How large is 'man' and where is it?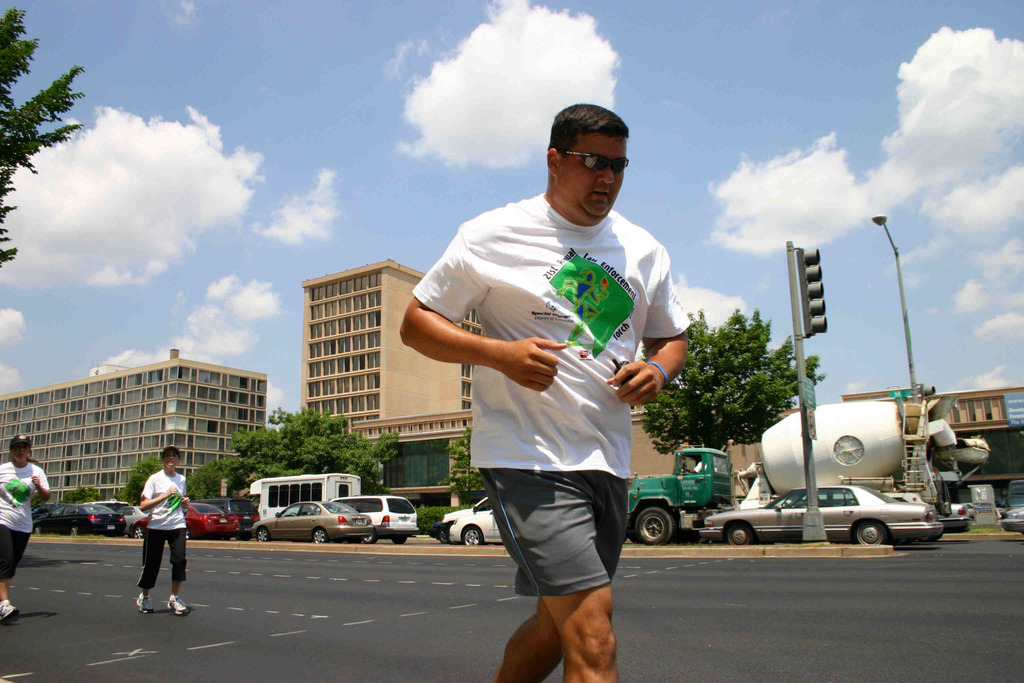
Bounding box: bbox=[133, 444, 190, 613].
